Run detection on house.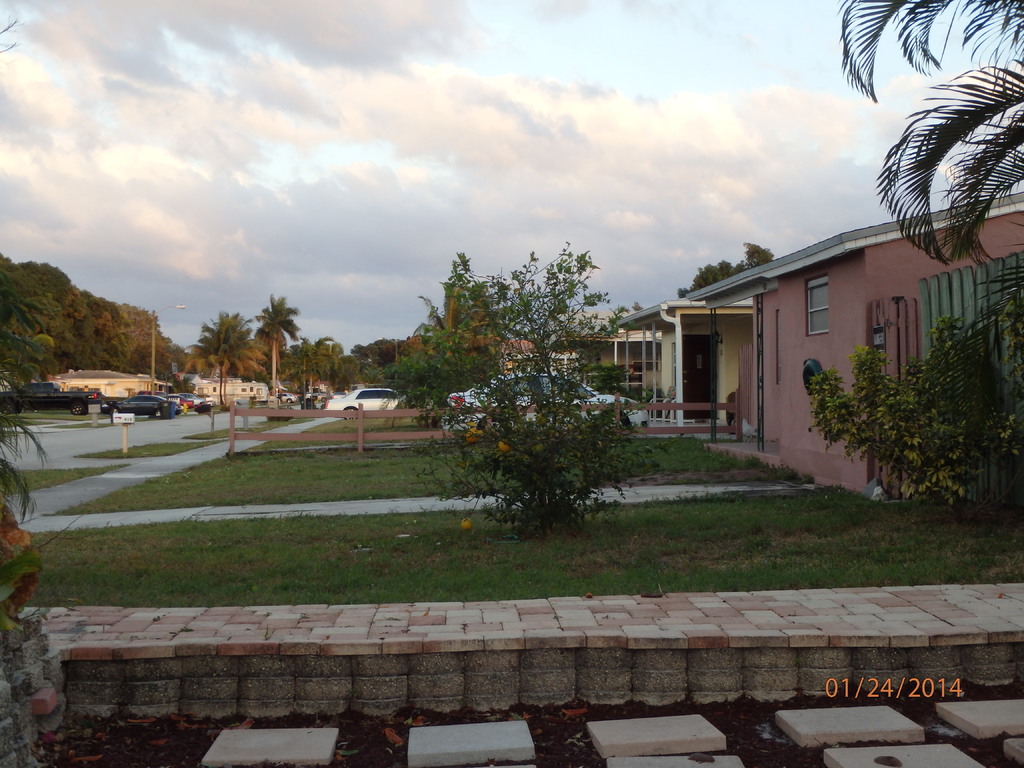
Result: [552, 306, 671, 419].
